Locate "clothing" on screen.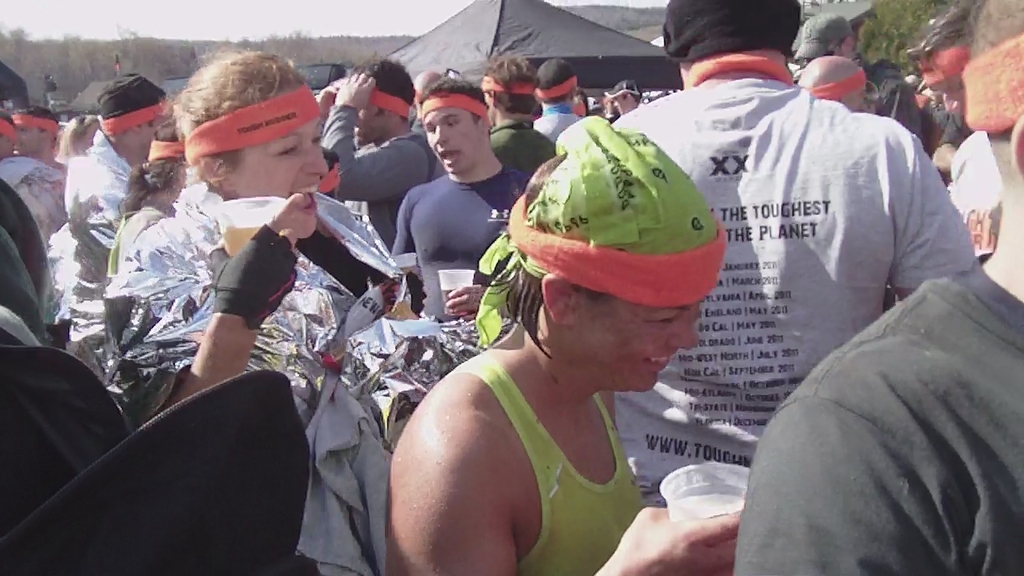
On screen at box(614, 46, 983, 490).
